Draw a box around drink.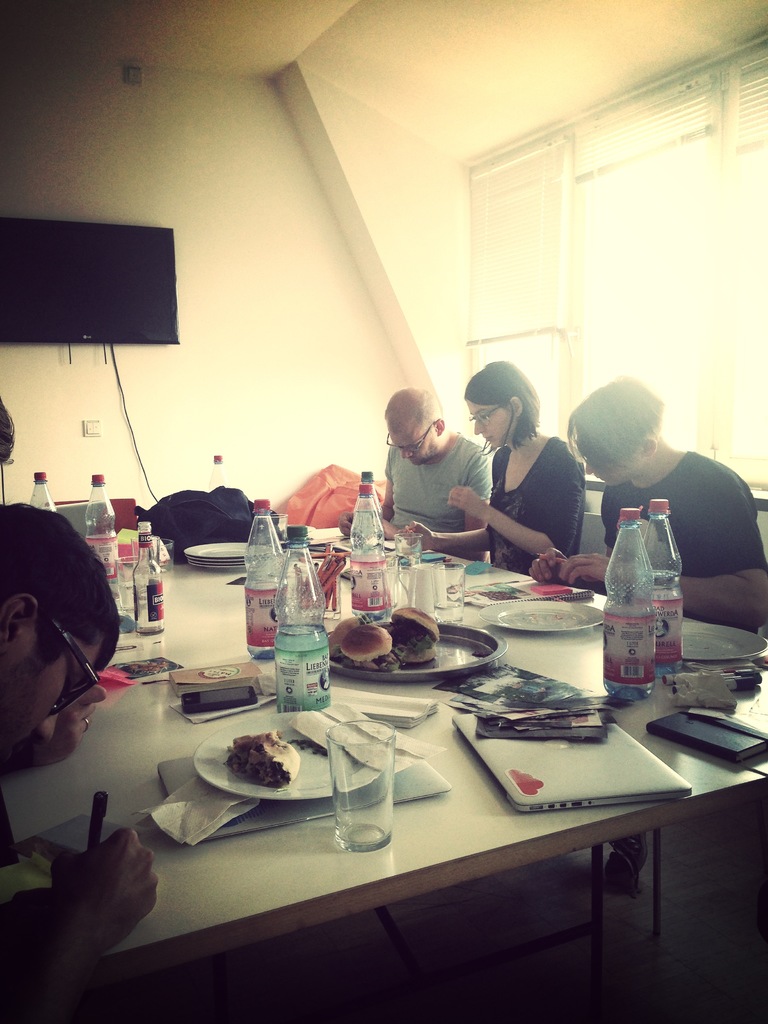
box(280, 543, 288, 550).
